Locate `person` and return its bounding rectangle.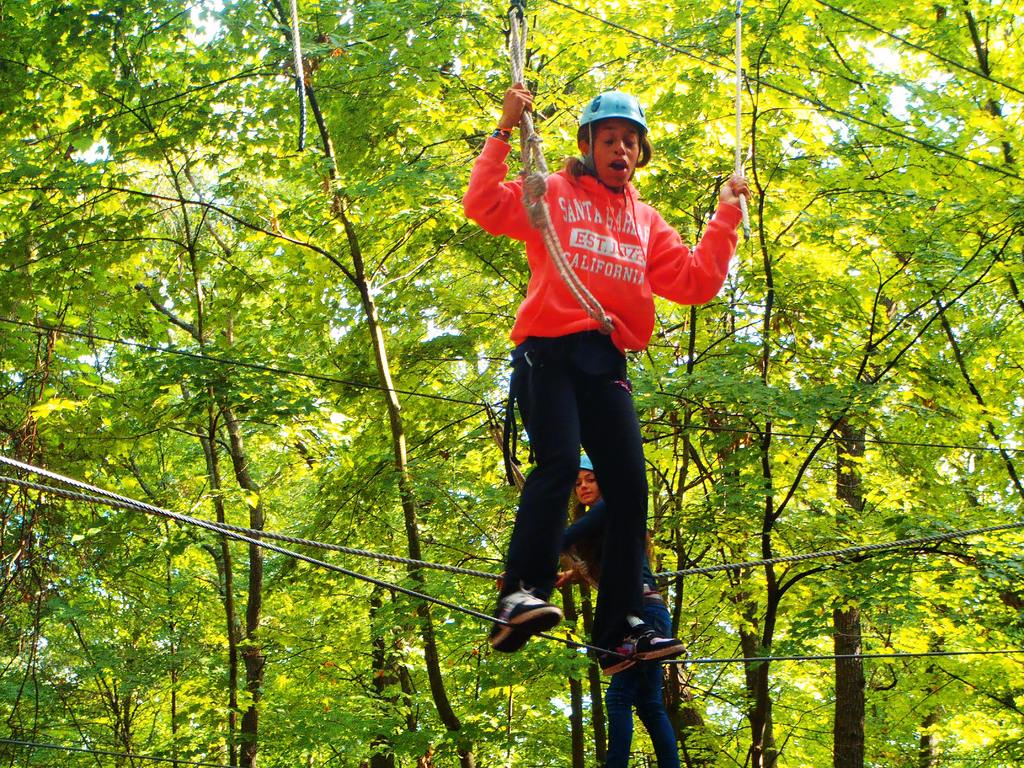
555:457:678:767.
